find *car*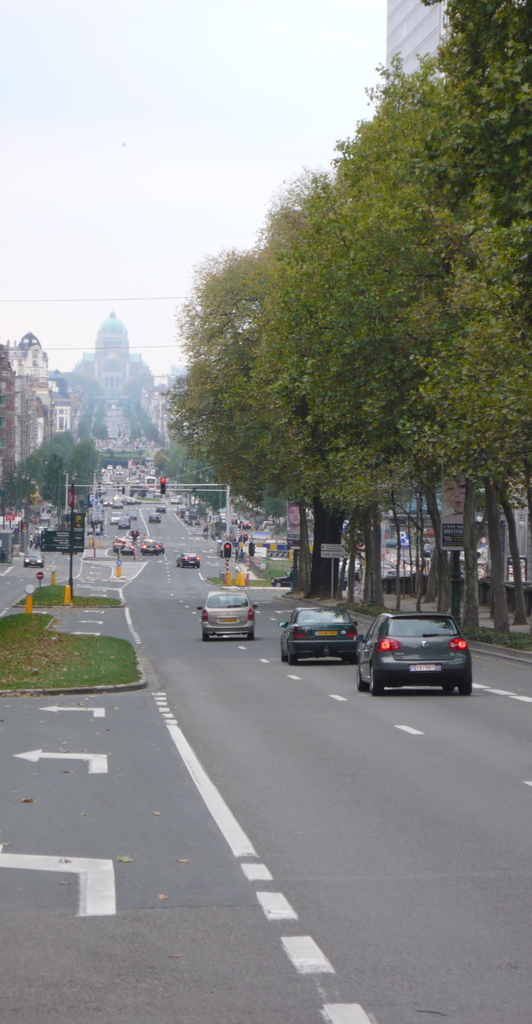
[176,552,199,568]
